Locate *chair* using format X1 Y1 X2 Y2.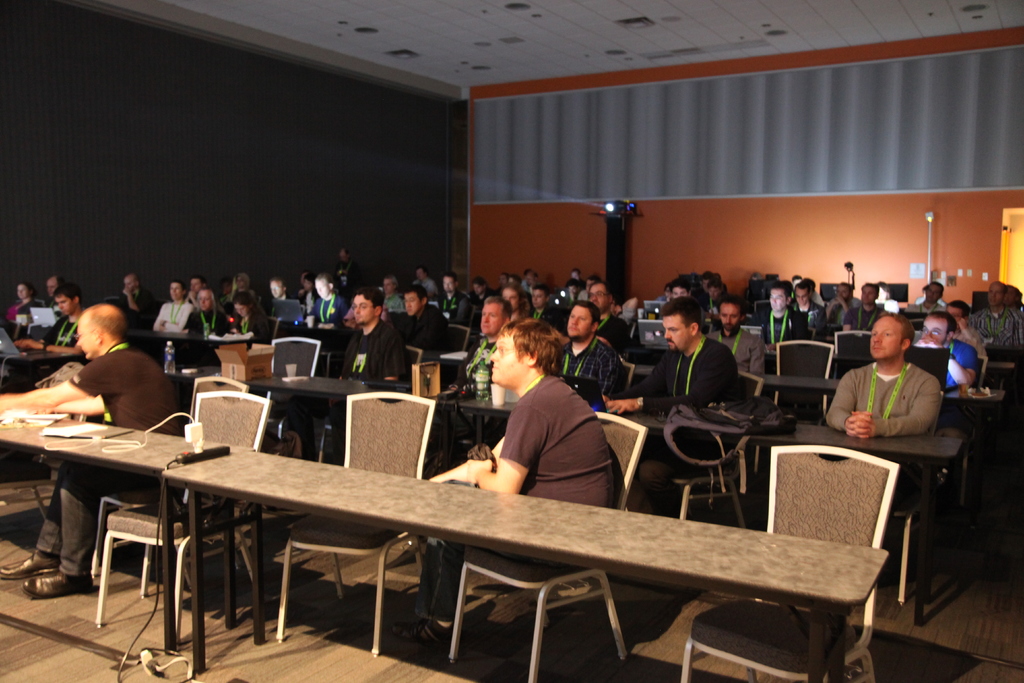
438 413 638 682.
